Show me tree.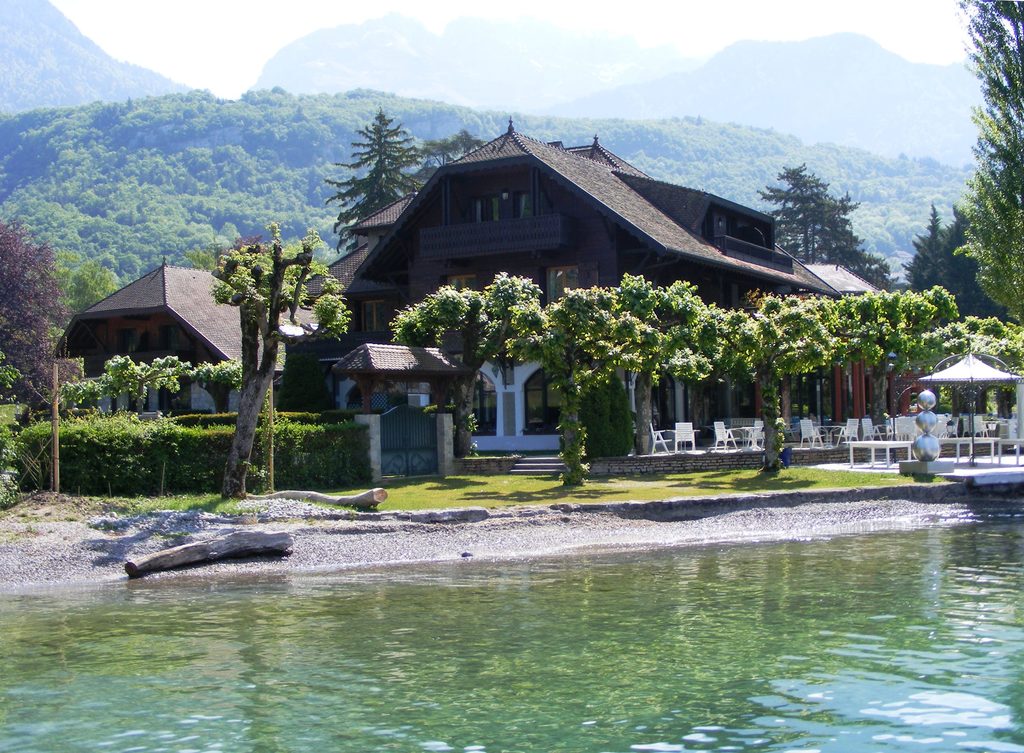
tree is here: pyautogui.locateOnScreen(743, 293, 824, 423).
